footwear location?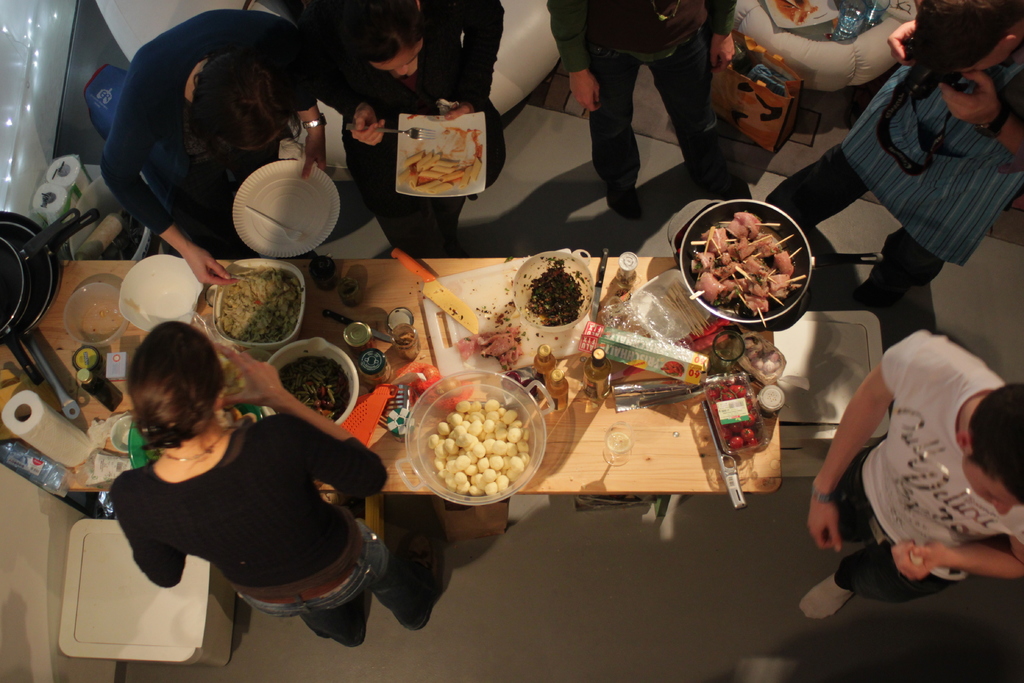
(left=307, top=618, right=361, bottom=646)
